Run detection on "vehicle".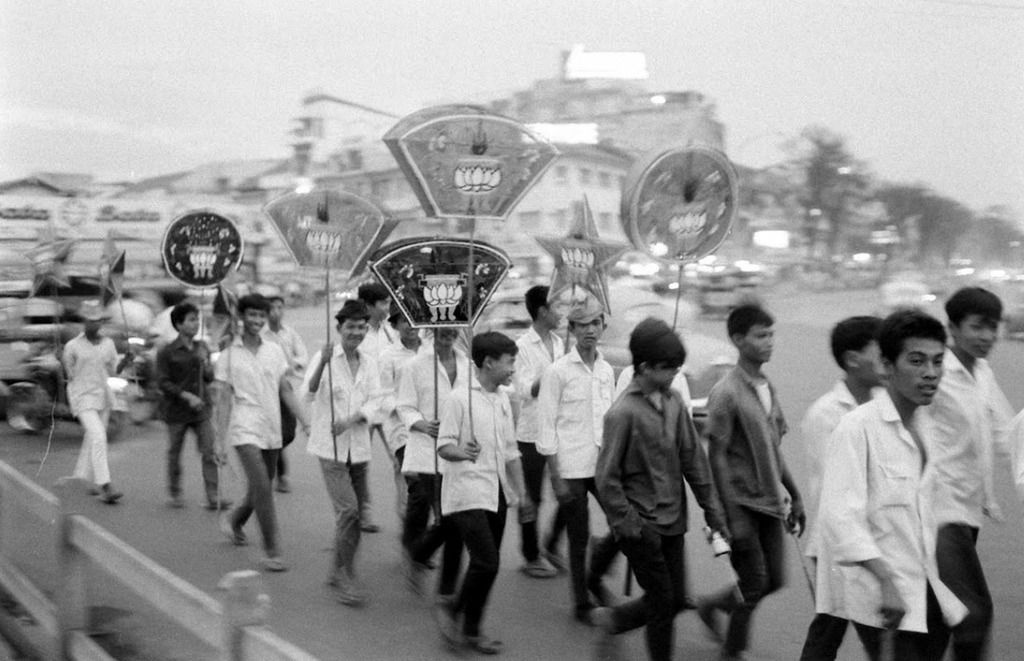
Result: <bbox>7, 349, 130, 437</bbox>.
